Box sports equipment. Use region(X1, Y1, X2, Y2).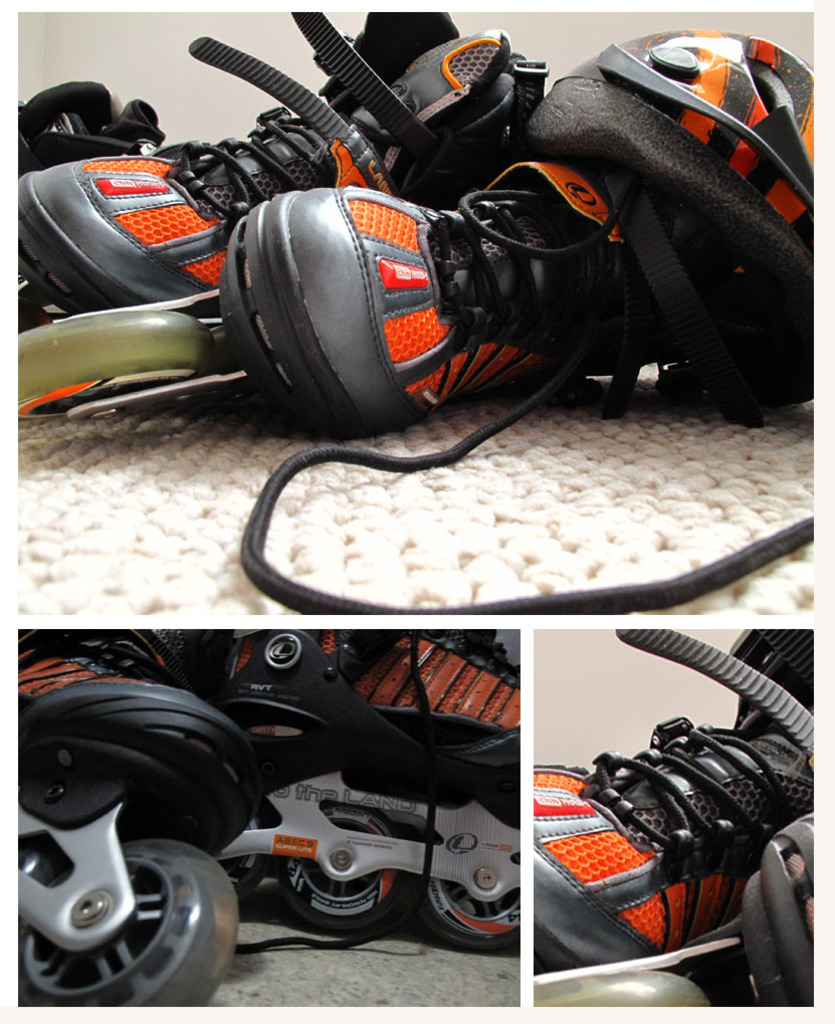
region(17, 156, 815, 622).
